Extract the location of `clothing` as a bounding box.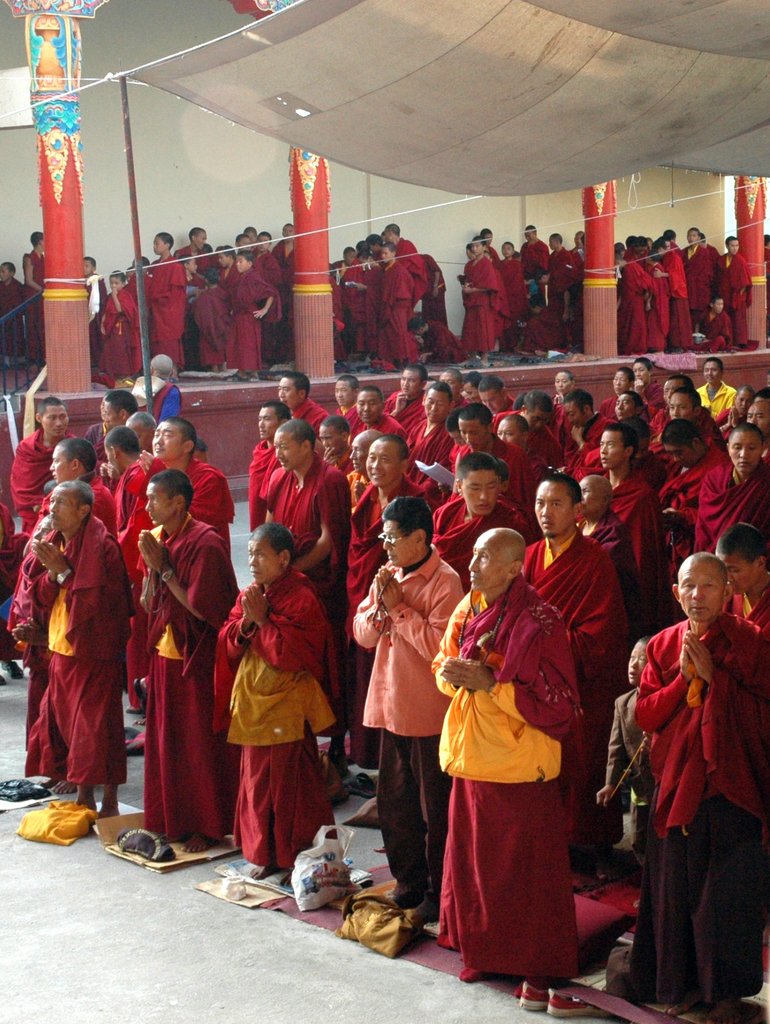
bbox=(521, 243, 548, 271).
